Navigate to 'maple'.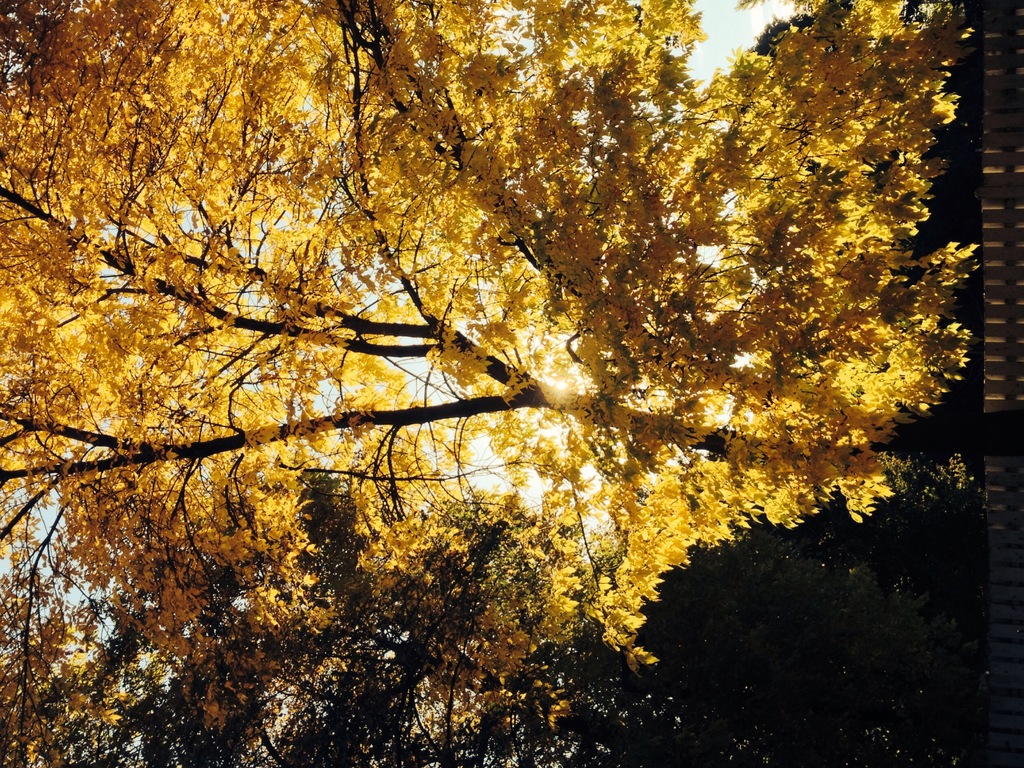
Navigation target: [0,0,978,731].
